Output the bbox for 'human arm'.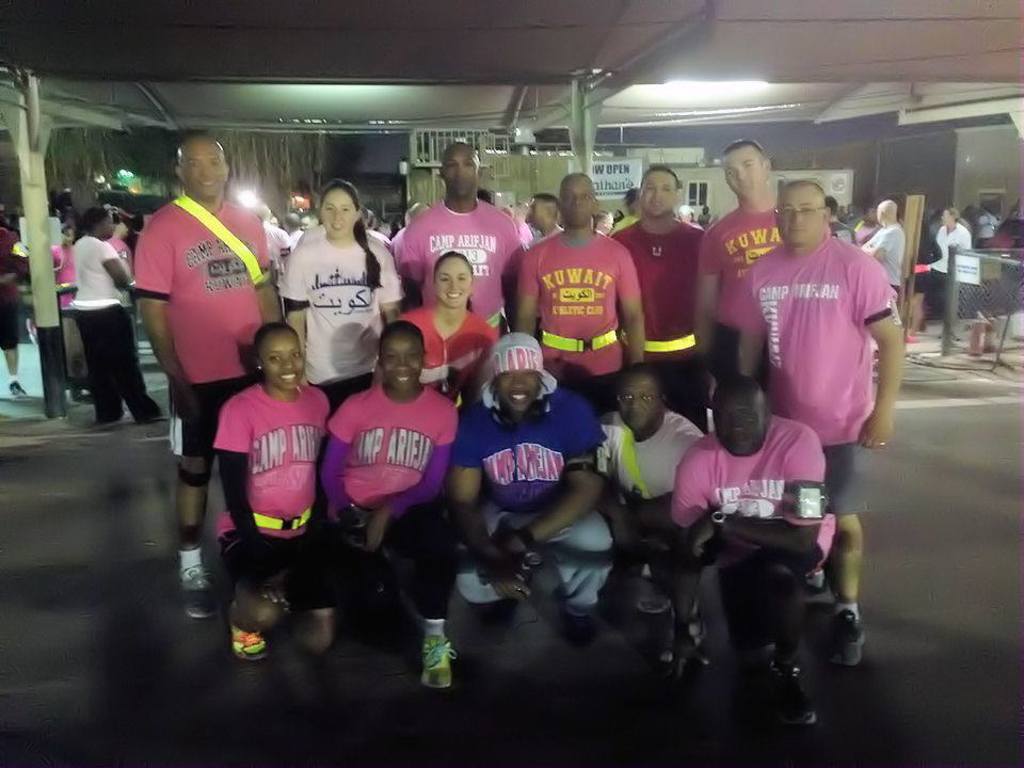
pyautogui.locateOnScreen(220, 401, 251, 551).
